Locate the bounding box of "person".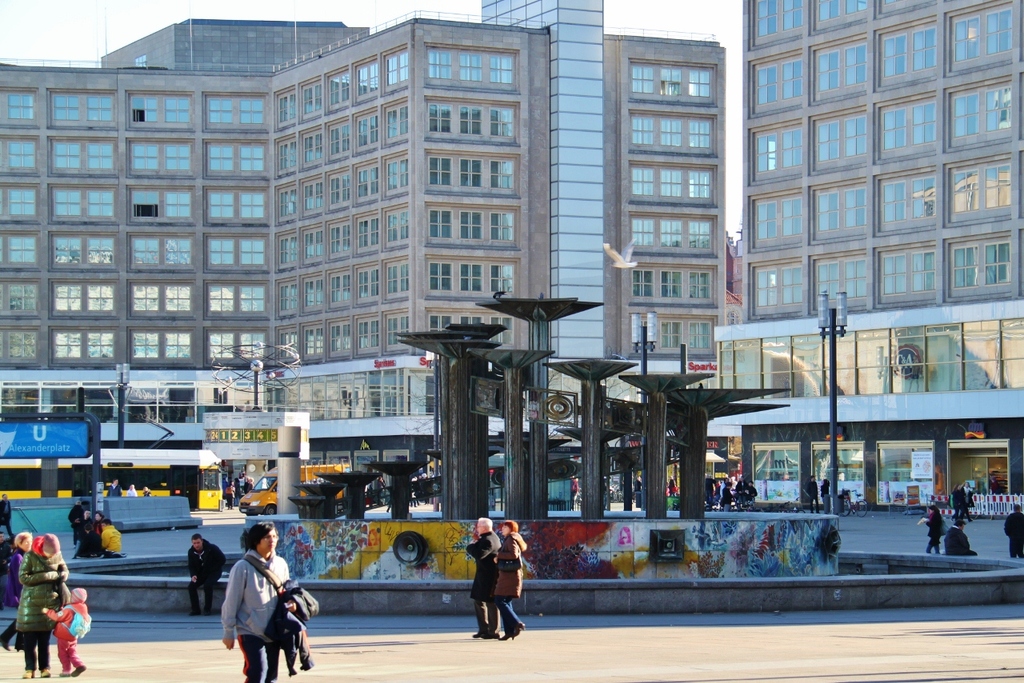
Bounding box: bbox=(802, 472, 822, 510).
